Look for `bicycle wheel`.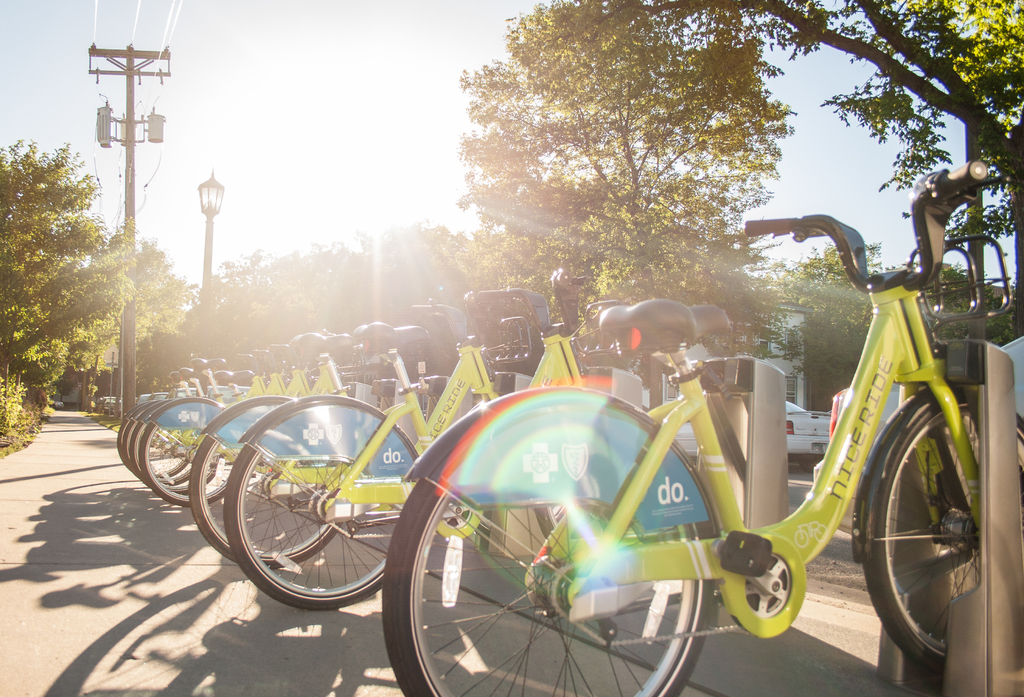
Found: bbox(127, 422, 218, 493).
